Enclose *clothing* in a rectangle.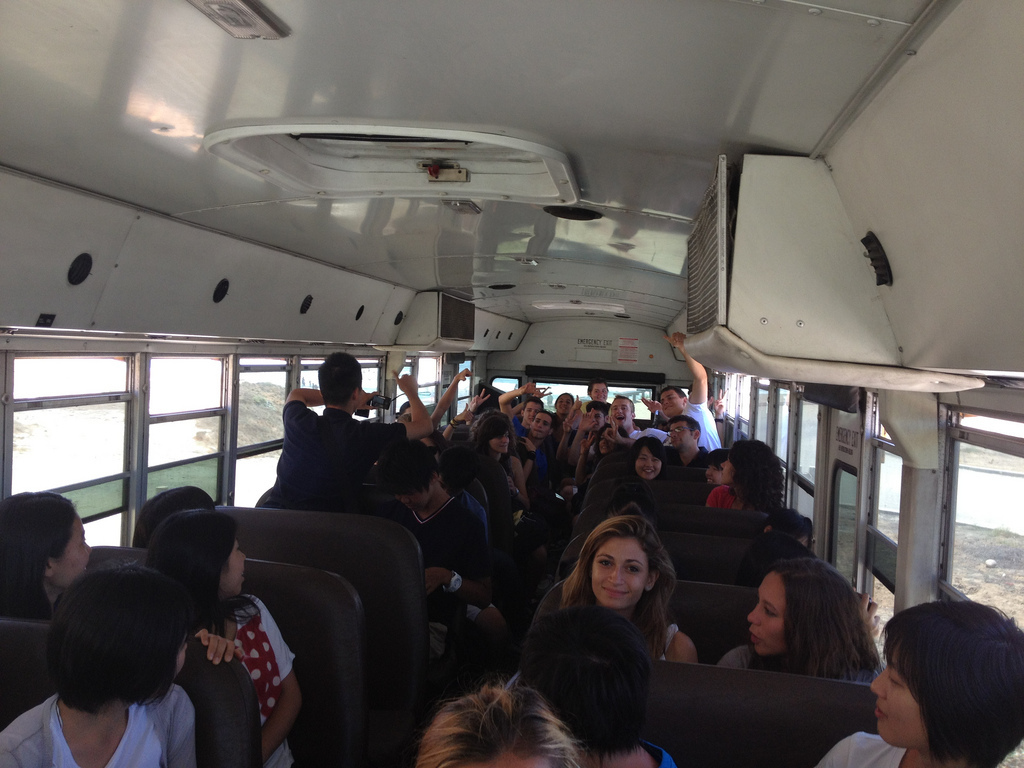
<region>708, 647, 751, 678</region>.
